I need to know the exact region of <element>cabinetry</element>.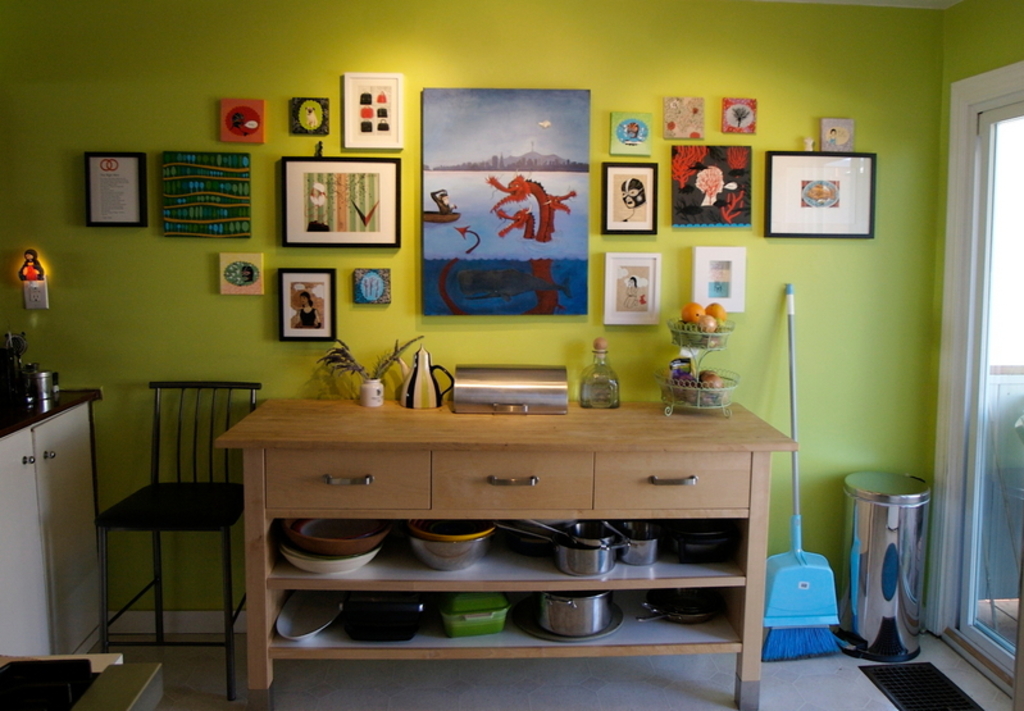
Region: box(0, 365, 104, 653).
